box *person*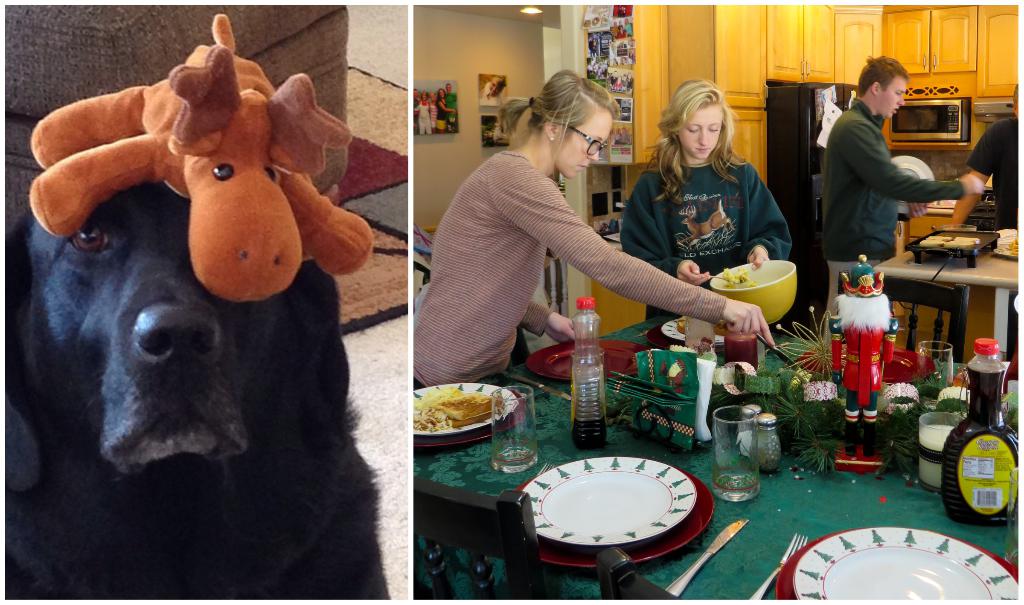
box=[415, 80, 456, 134]
